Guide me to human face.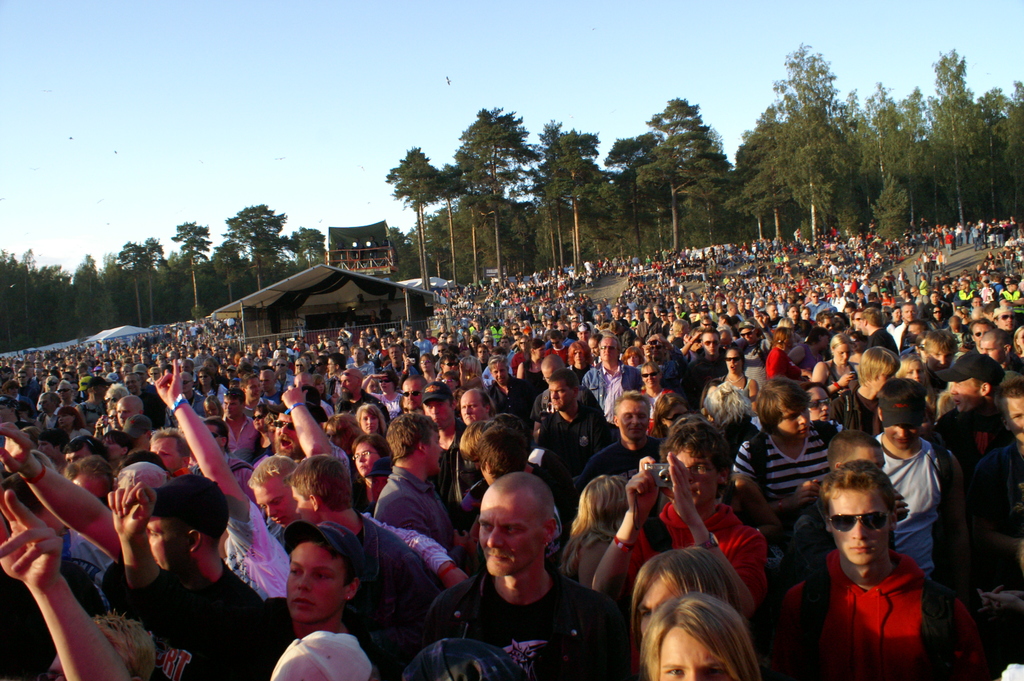
Guidance: <bbox>148, 435, 181, 475</bbox>.
